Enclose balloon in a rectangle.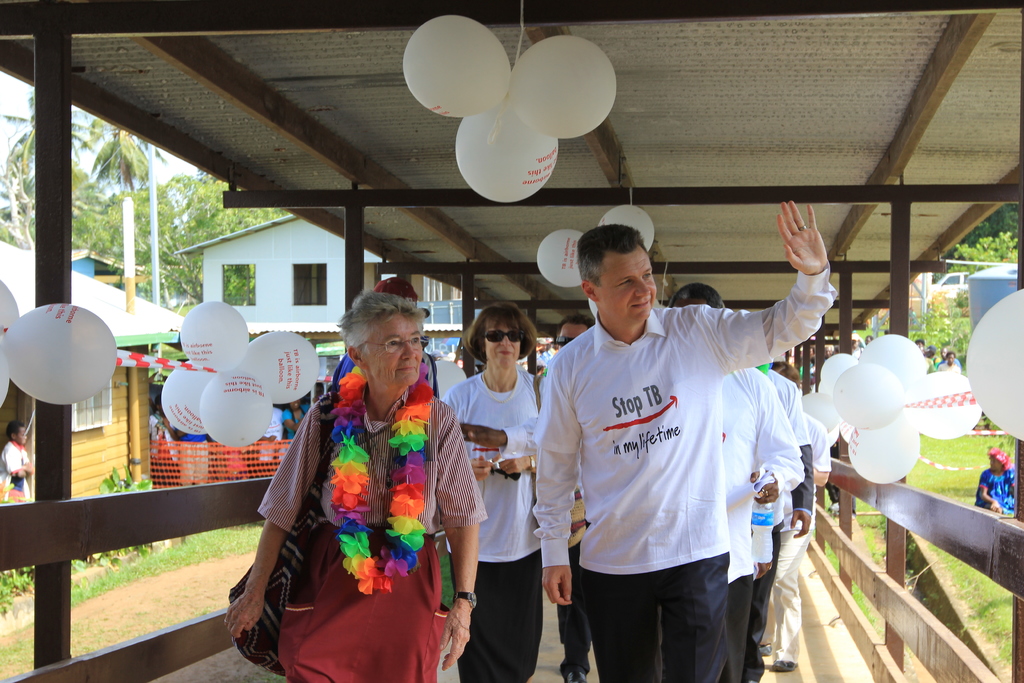
(left=0, top=305, right=118, bottom=407).
